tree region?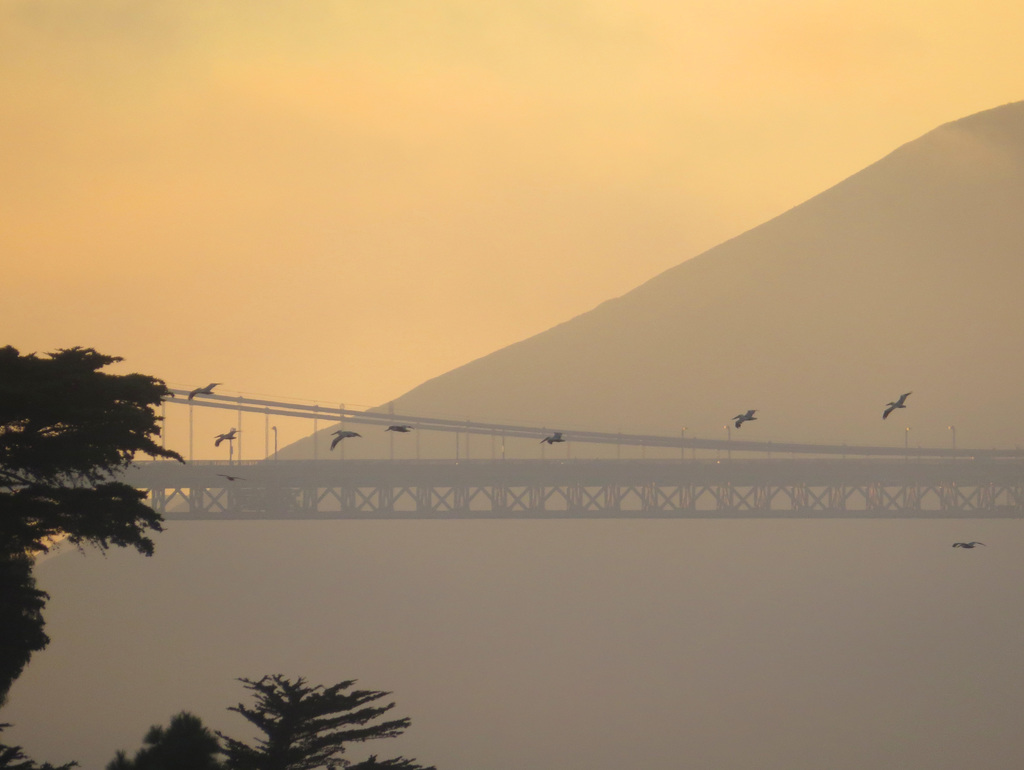
<box>0,712,228,768</box>
